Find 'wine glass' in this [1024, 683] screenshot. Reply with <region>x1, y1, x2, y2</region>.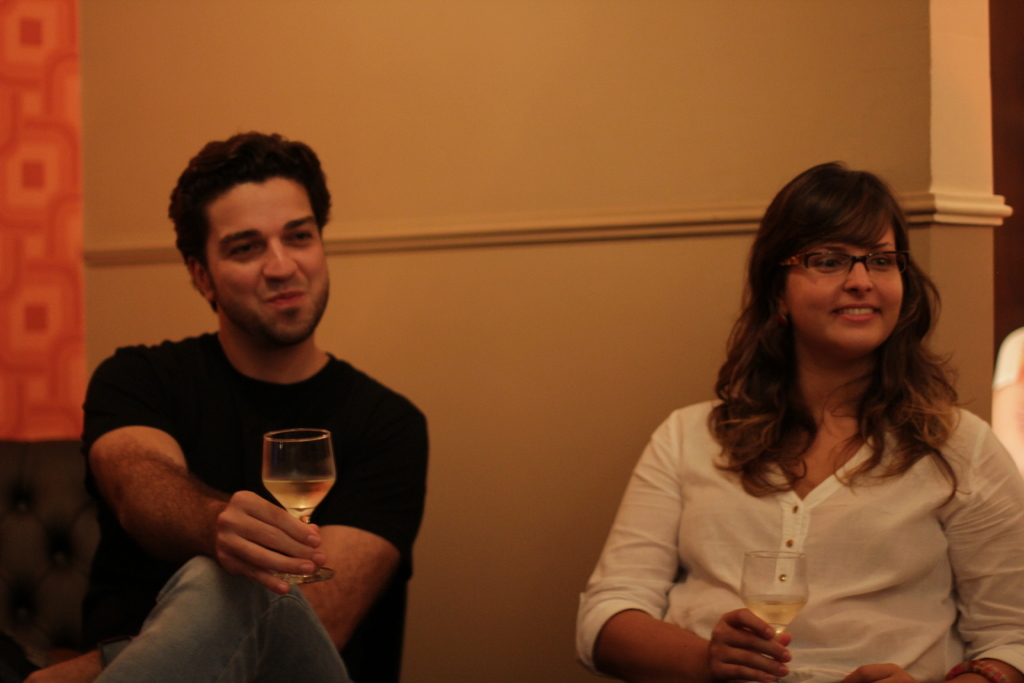
<region>740, 548, 808, 680</region>.
